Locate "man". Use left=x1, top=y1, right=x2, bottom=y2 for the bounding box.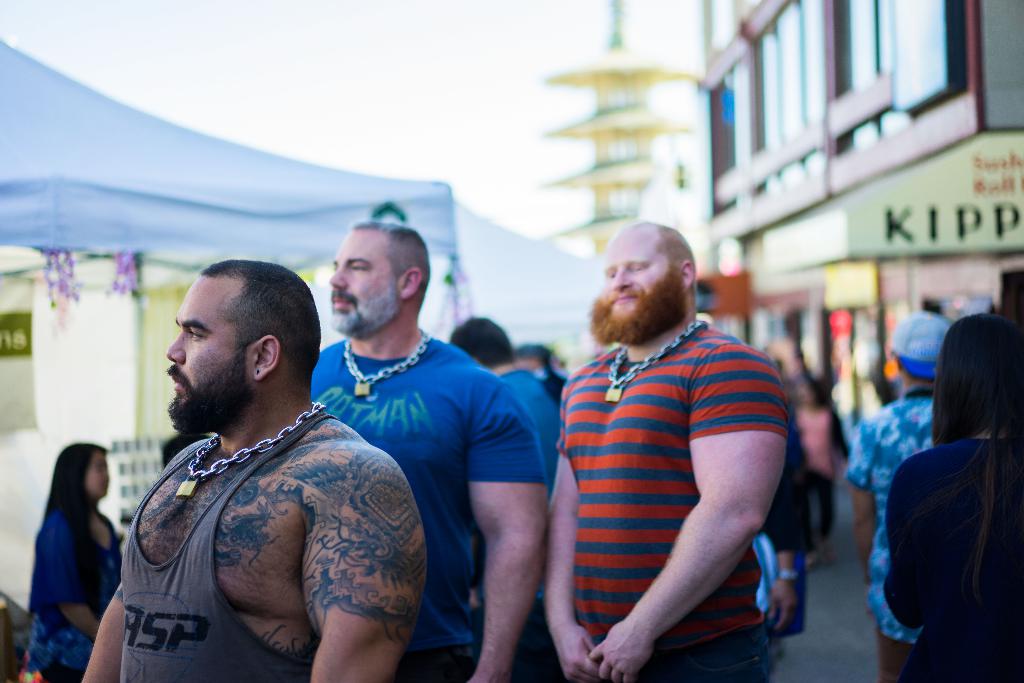
left=310, top=219, right=547, bottom=682.
